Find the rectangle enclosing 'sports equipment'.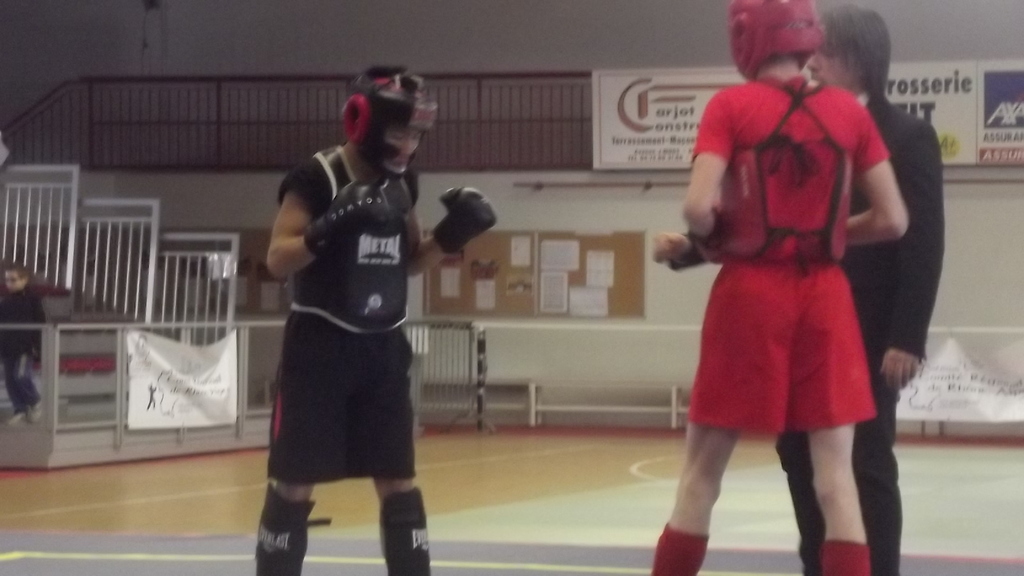
detection(311, 175, 411, 262).
